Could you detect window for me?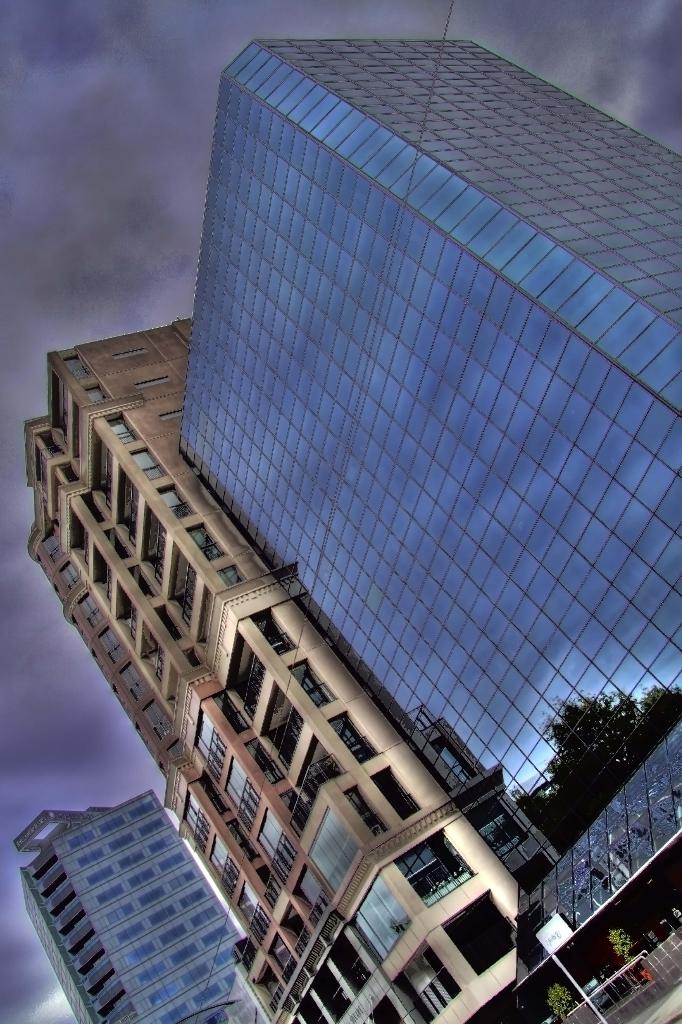
Detection result: {"left": 293, "top": 665, "right": 330, "bottom": 709}.
